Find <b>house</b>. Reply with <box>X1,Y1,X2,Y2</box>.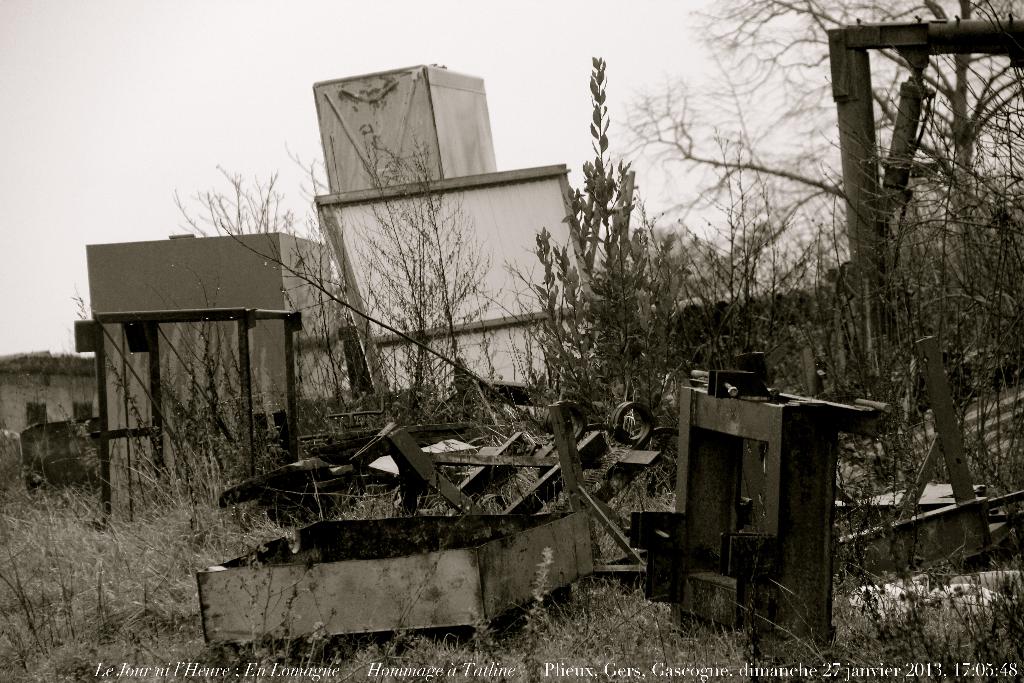
<box>0,347,109,454</box>.
